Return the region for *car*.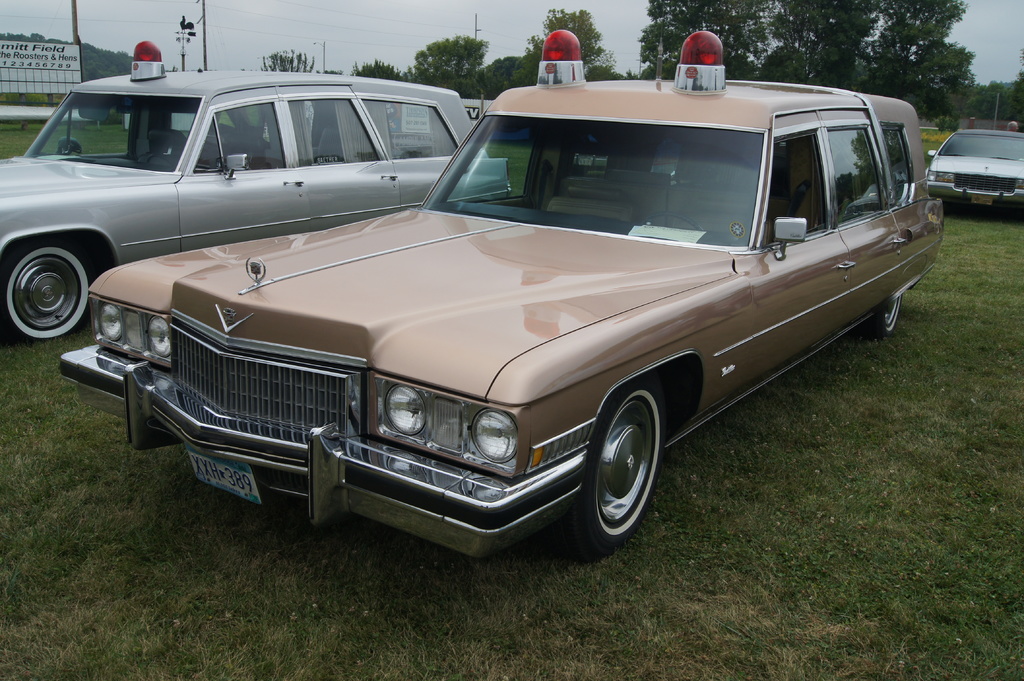
bbox(0, 41, 514, 335).
